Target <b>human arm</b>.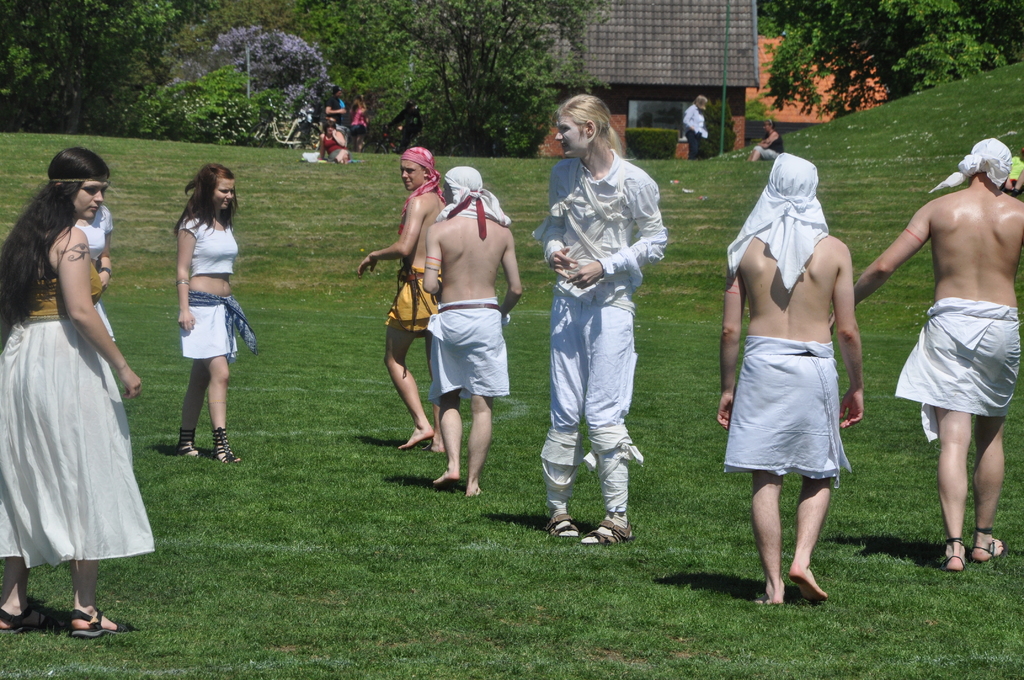
Target region: (97, 209, 121, 293).
